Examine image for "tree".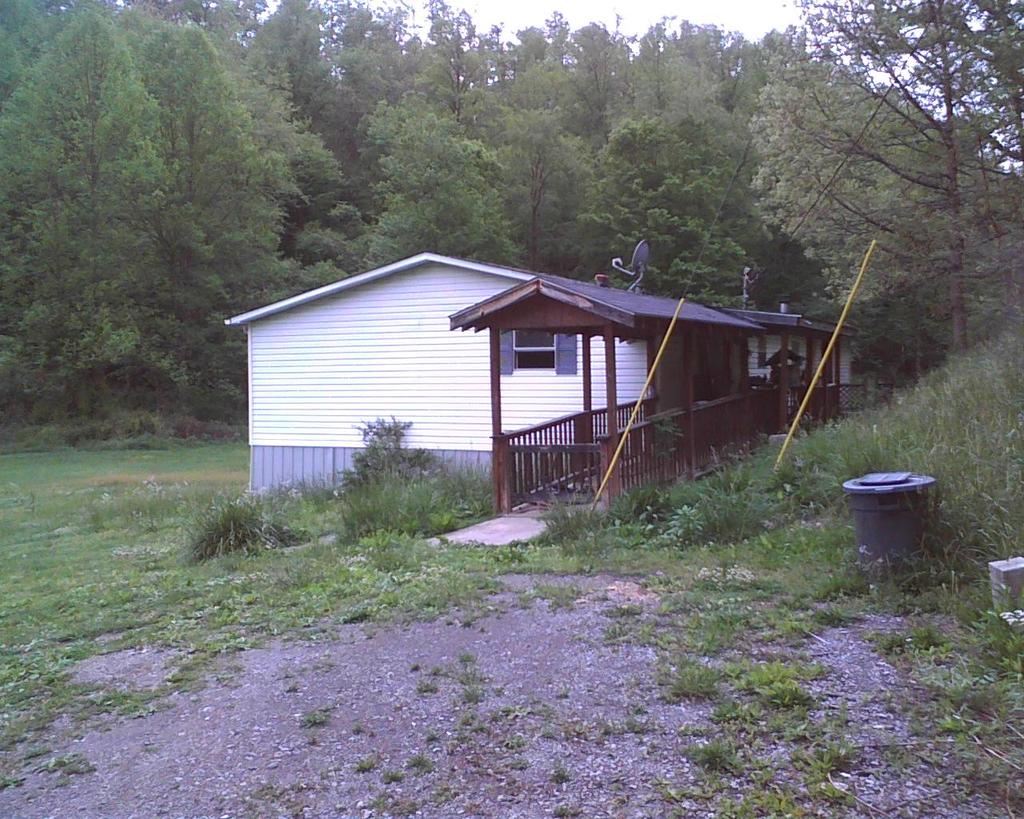
Examination result: Rect(678, 22, 781, 125).
